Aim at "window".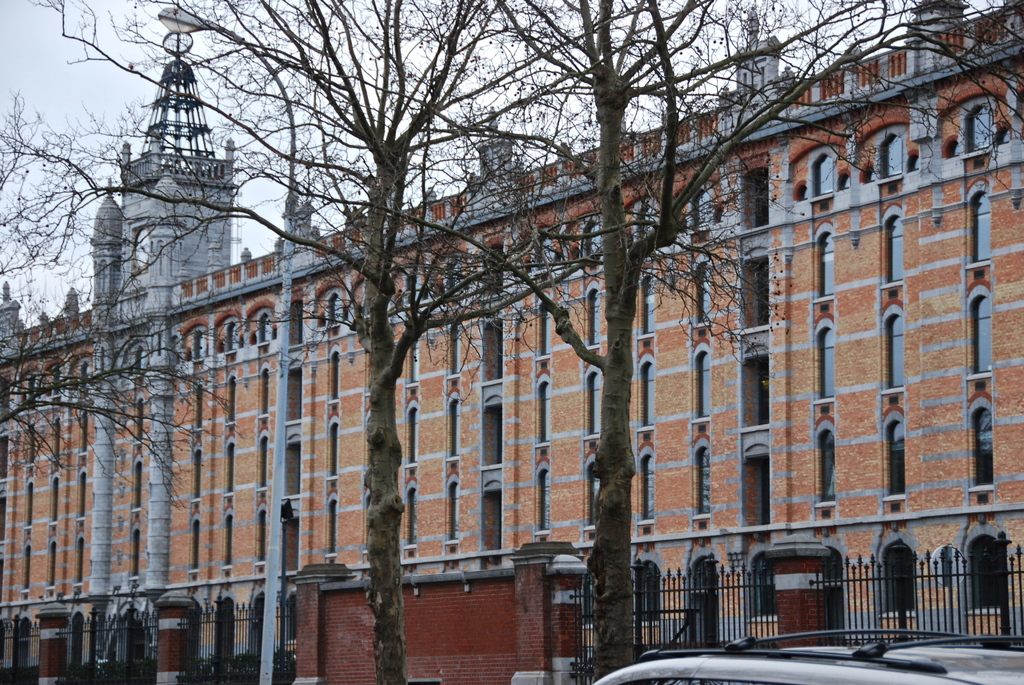
Aimed at bbox(968, 404, 995, 507).
